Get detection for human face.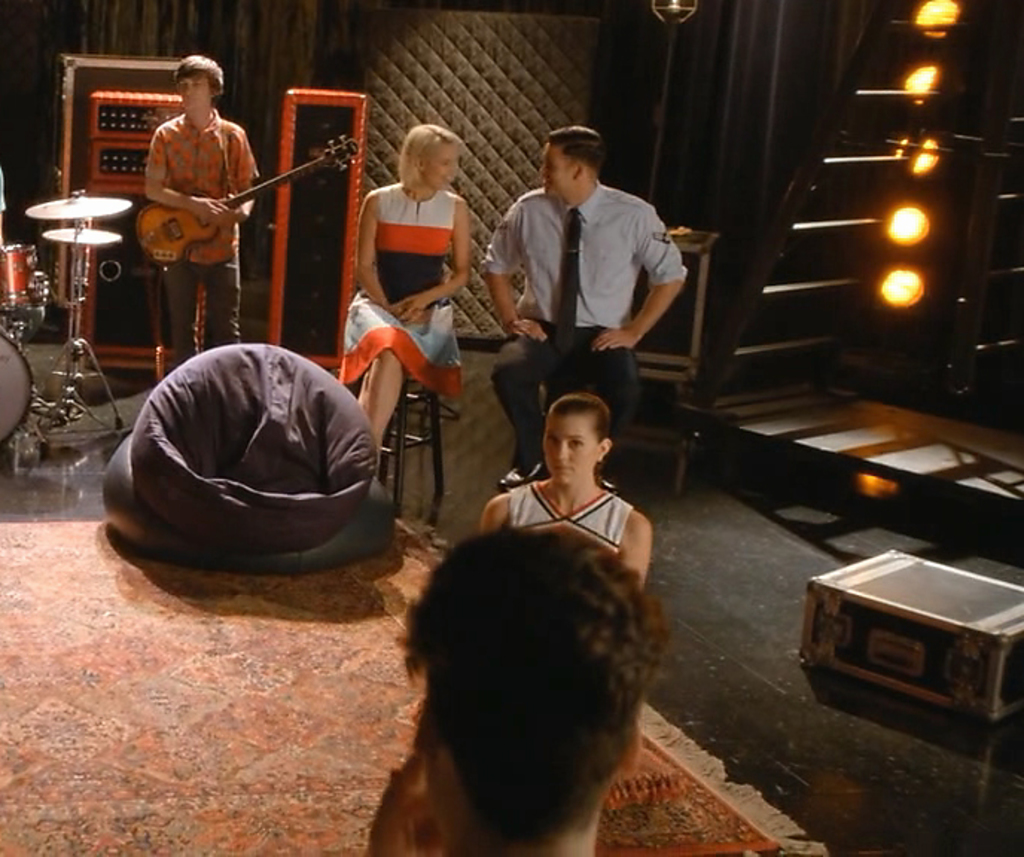
Detection: 545:409:594:484.
